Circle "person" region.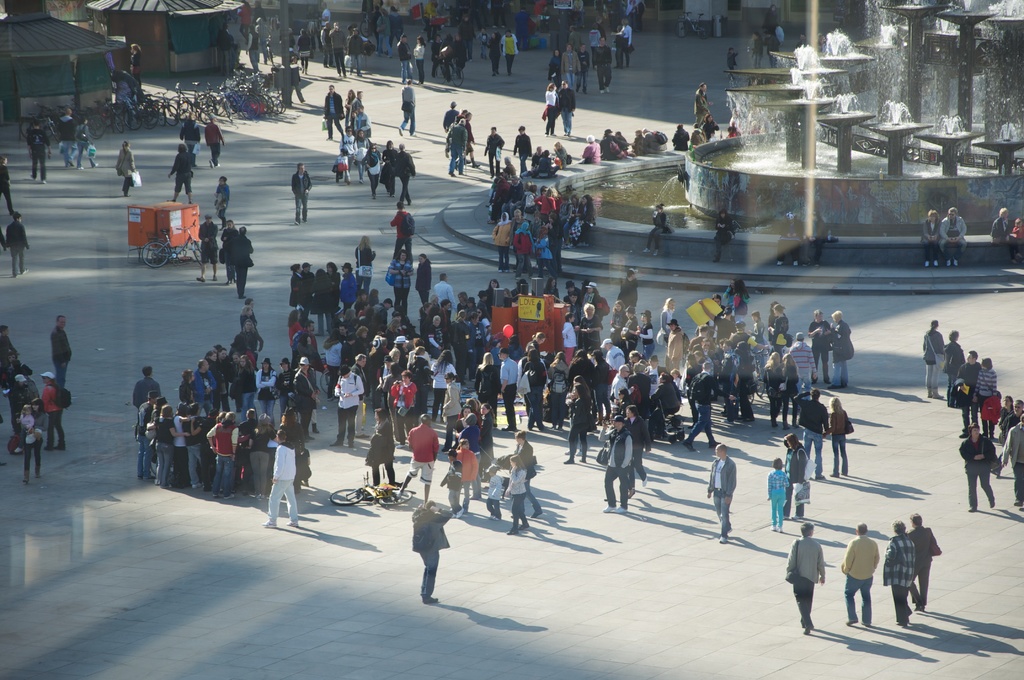
Region: <box>335,126,358,184</box>.
